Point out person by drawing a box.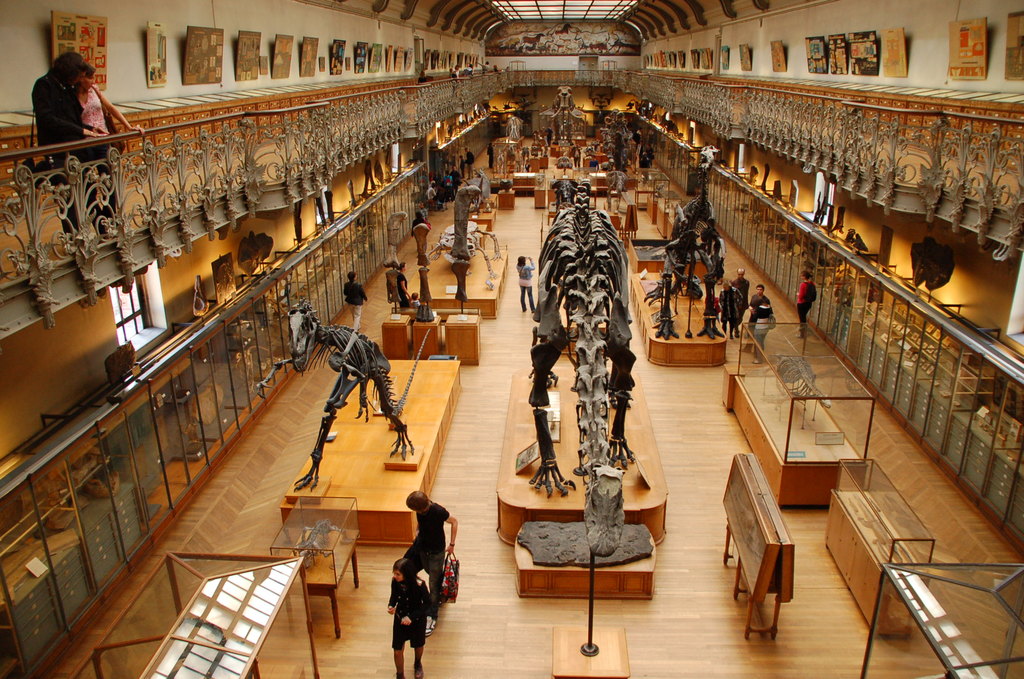
520, 255, 533, 313.
